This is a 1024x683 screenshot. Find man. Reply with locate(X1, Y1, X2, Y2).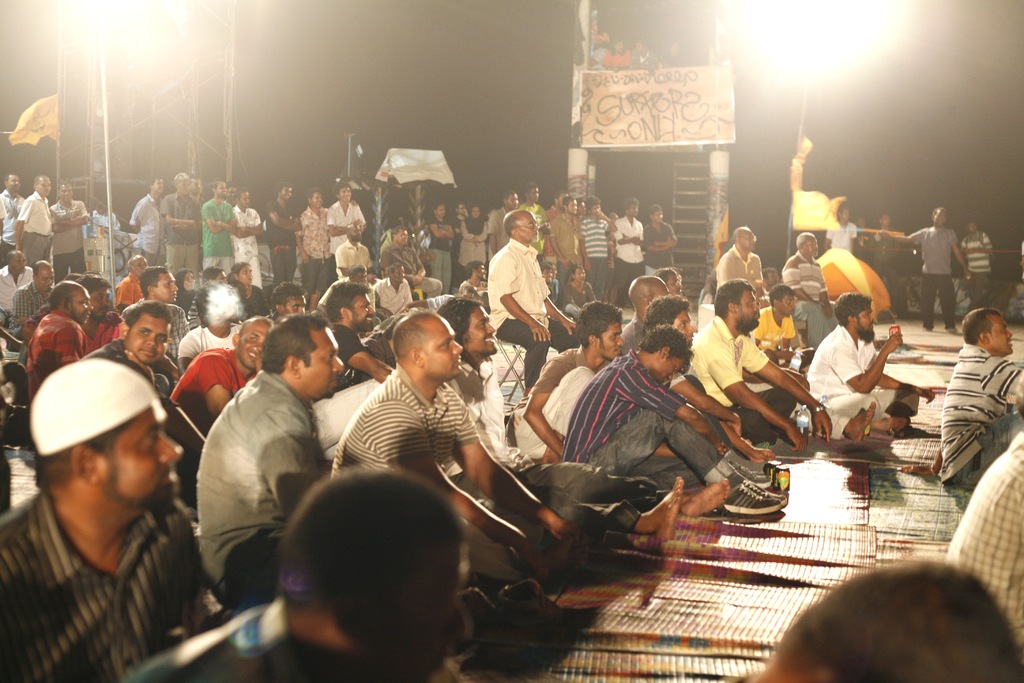
locate(42, 173, 93, 277).
